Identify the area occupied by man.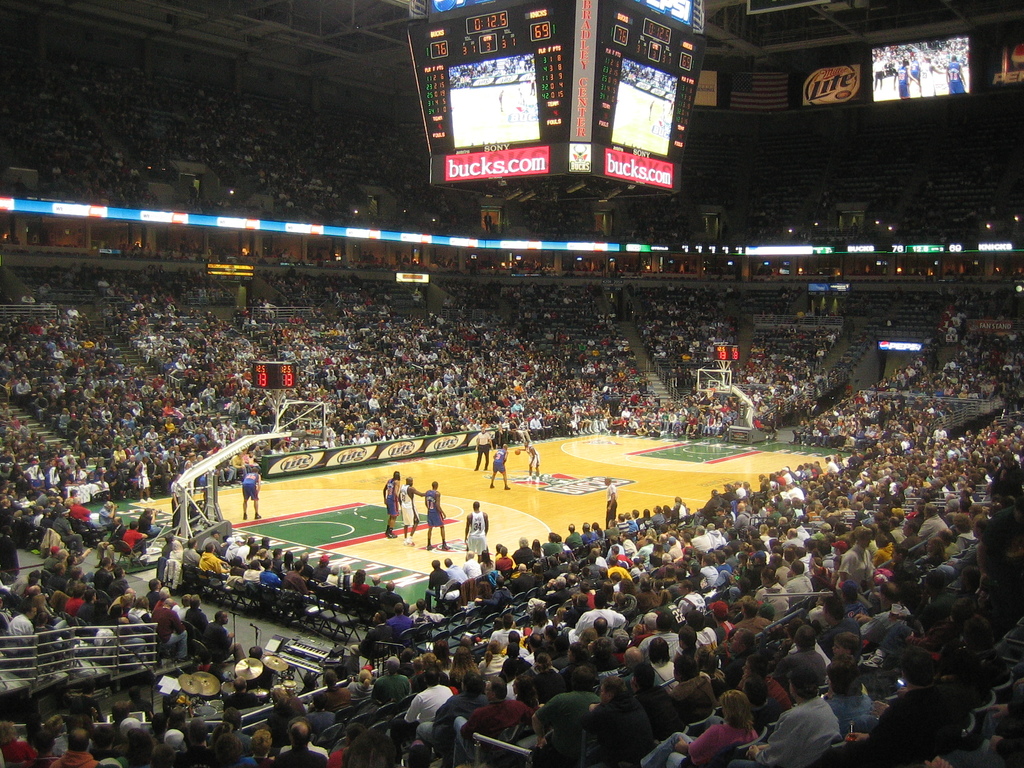
Area: bbox(604, 476, 622, 524).
